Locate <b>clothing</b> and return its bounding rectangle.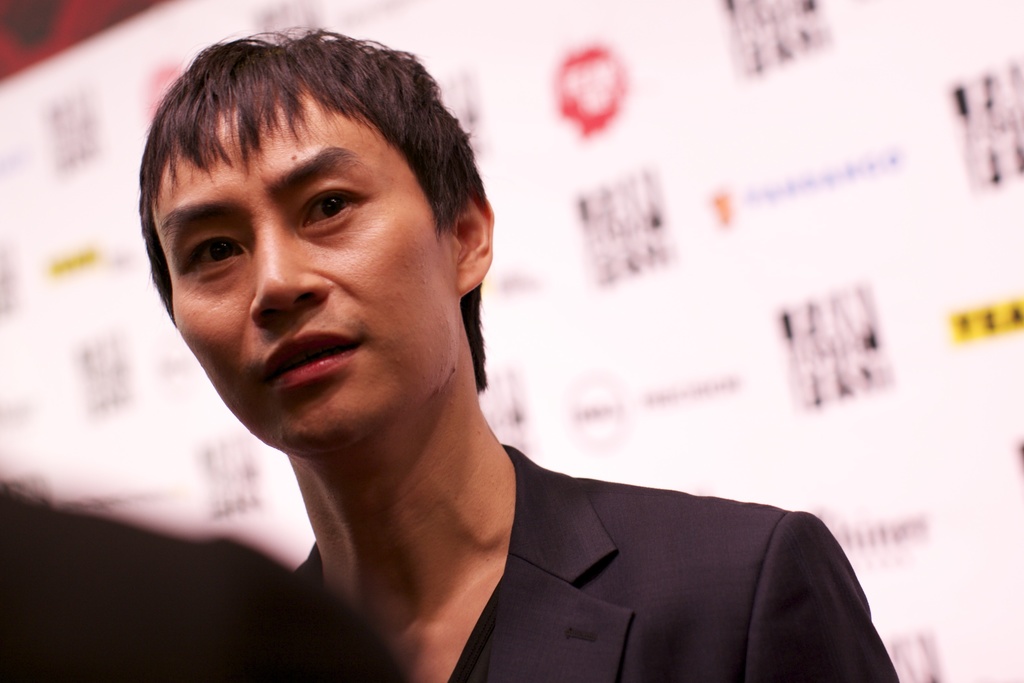
<region>225, 383, 921, 670</region>.
